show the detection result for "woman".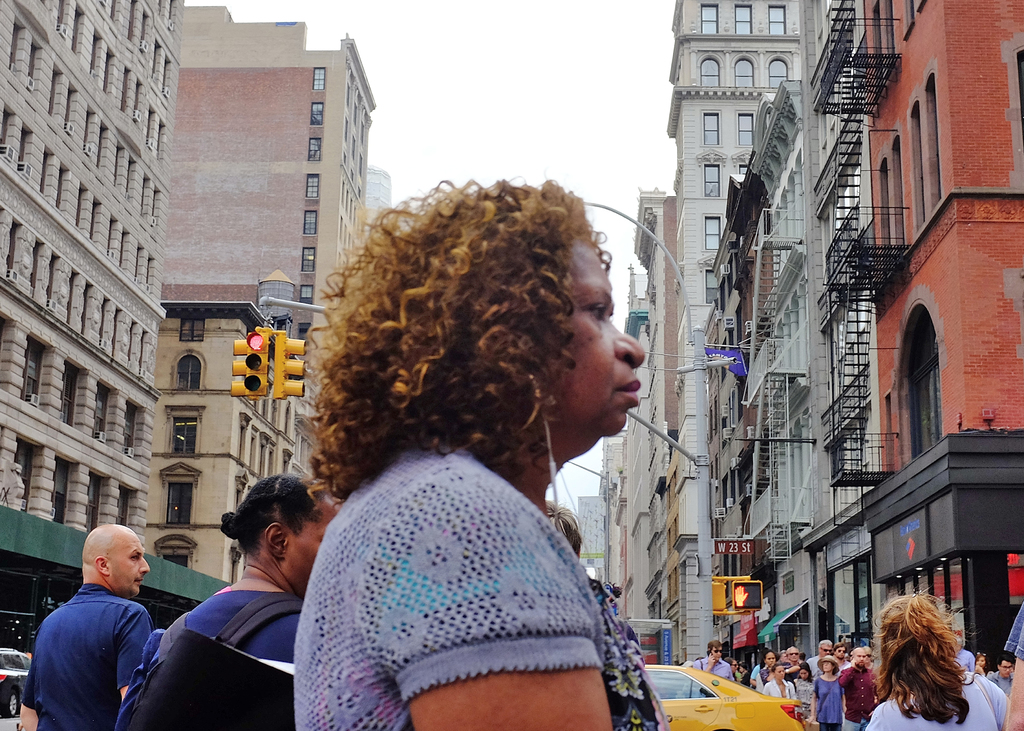
791,659,819,722.
